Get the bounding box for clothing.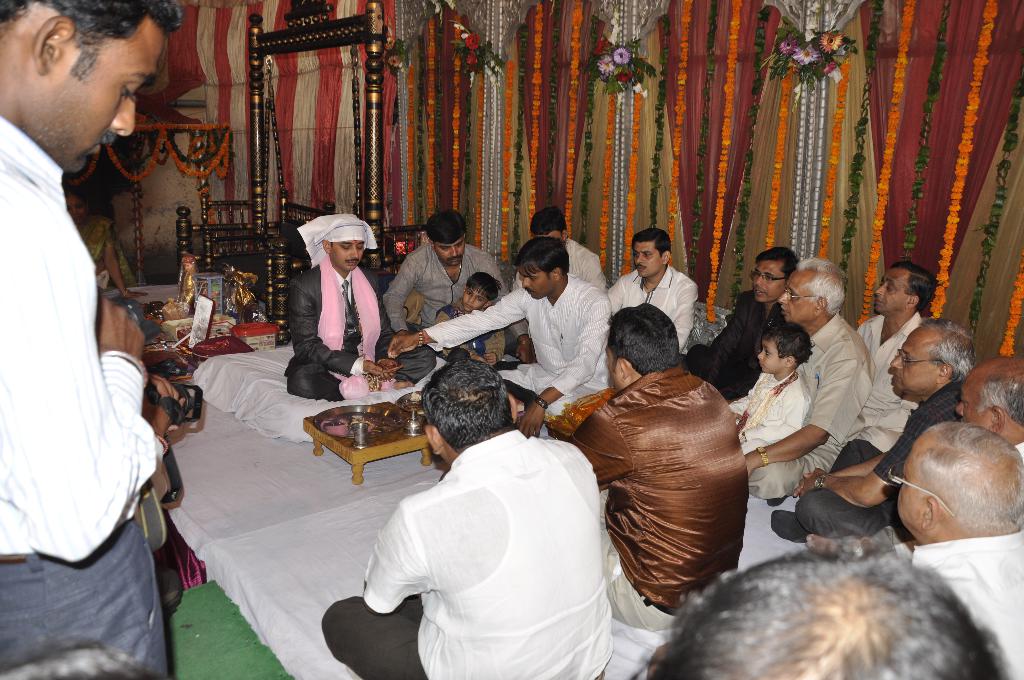
BBox(789, 370, 966, 534).
